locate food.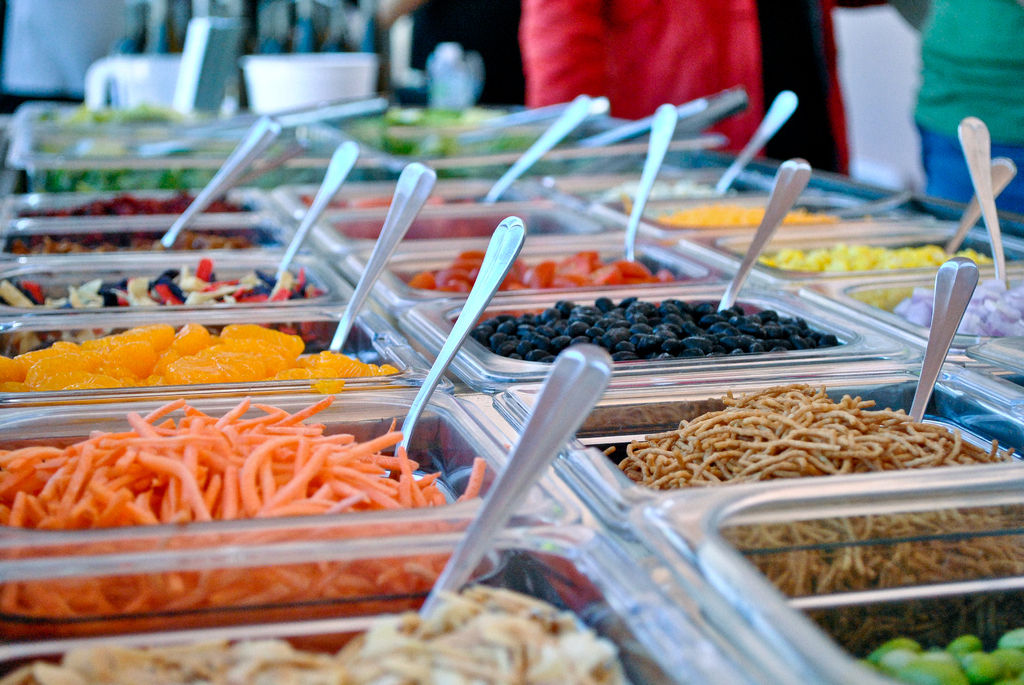
Bounding box: rect(754, 244, 993, 310).
